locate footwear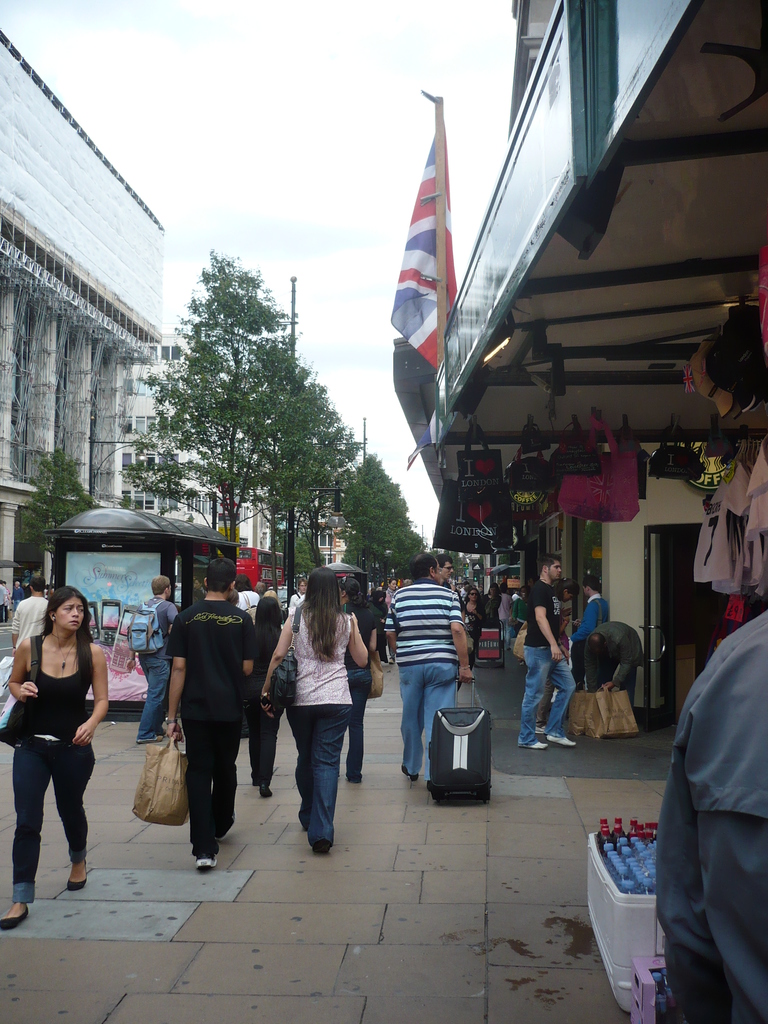
(left=536, top=724, right=546, bottom=733)
